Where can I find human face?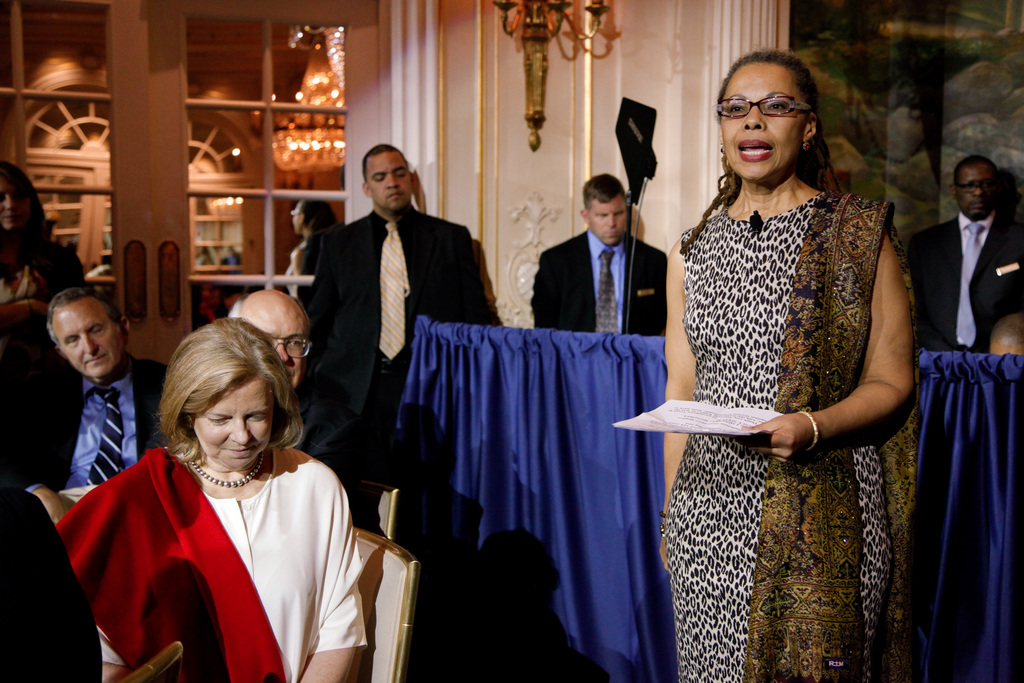
You can find it at <region>196, 381, 275, 470</region>.
